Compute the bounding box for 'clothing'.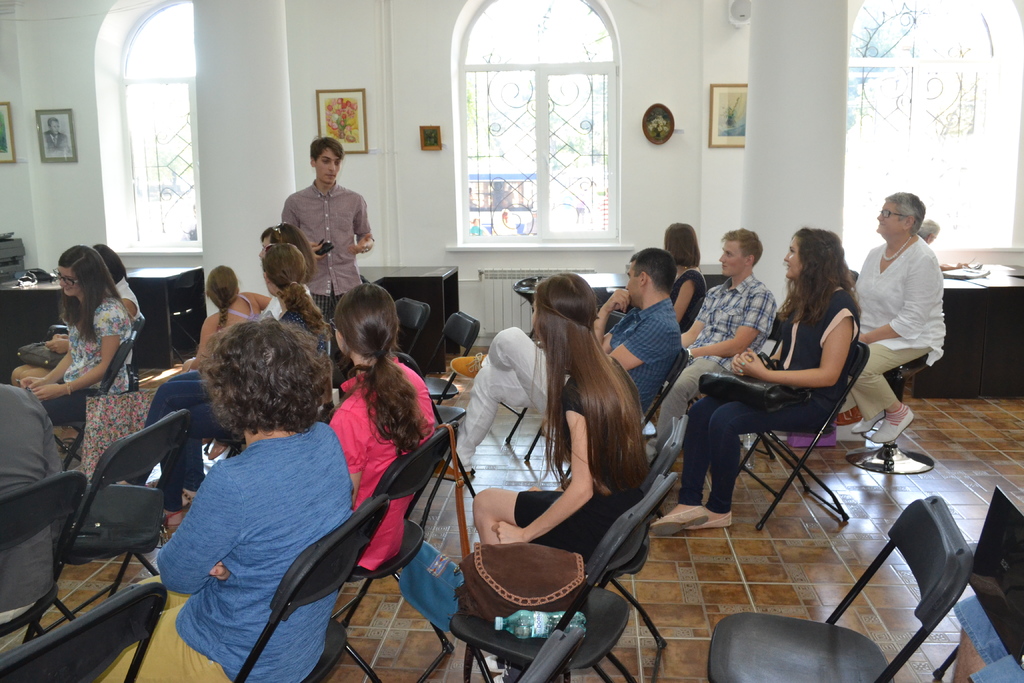
[x1=0, y1=388, x2=68, y2=593].
